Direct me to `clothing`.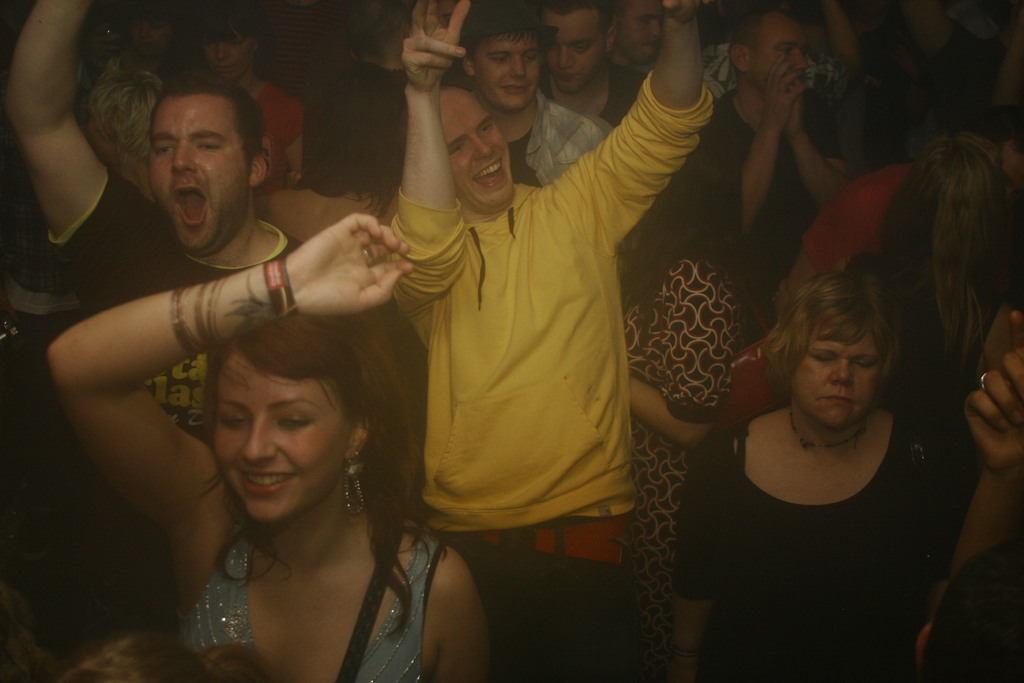
Direction: {"x1": 272, "y1": 6, "x2": 363, "y2": 89}.
